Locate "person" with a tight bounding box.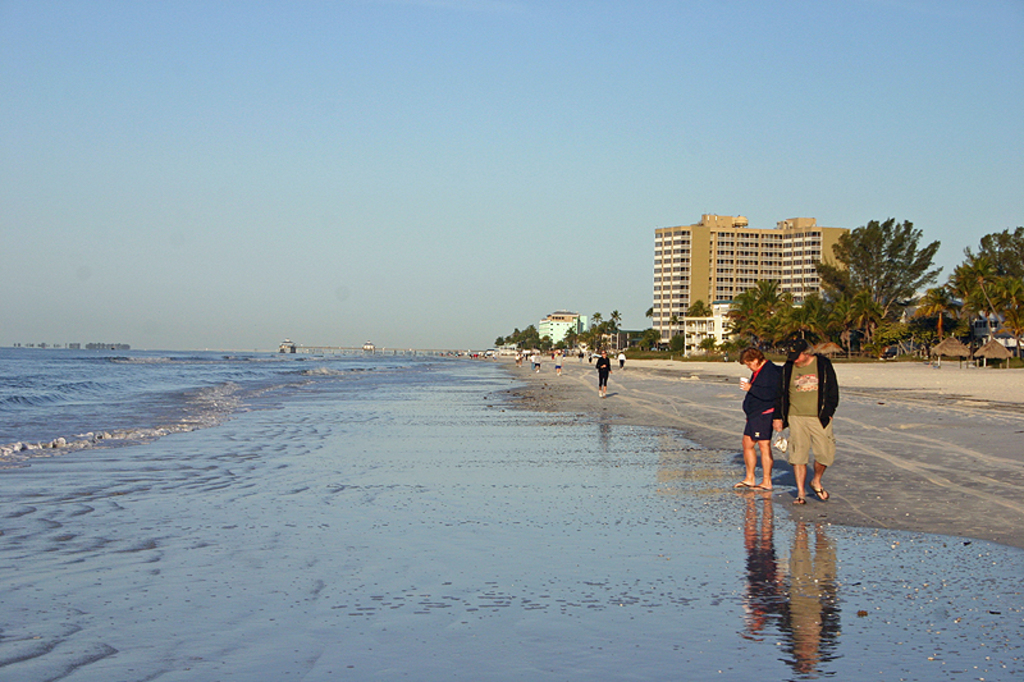
735, 339, 783, 496.
